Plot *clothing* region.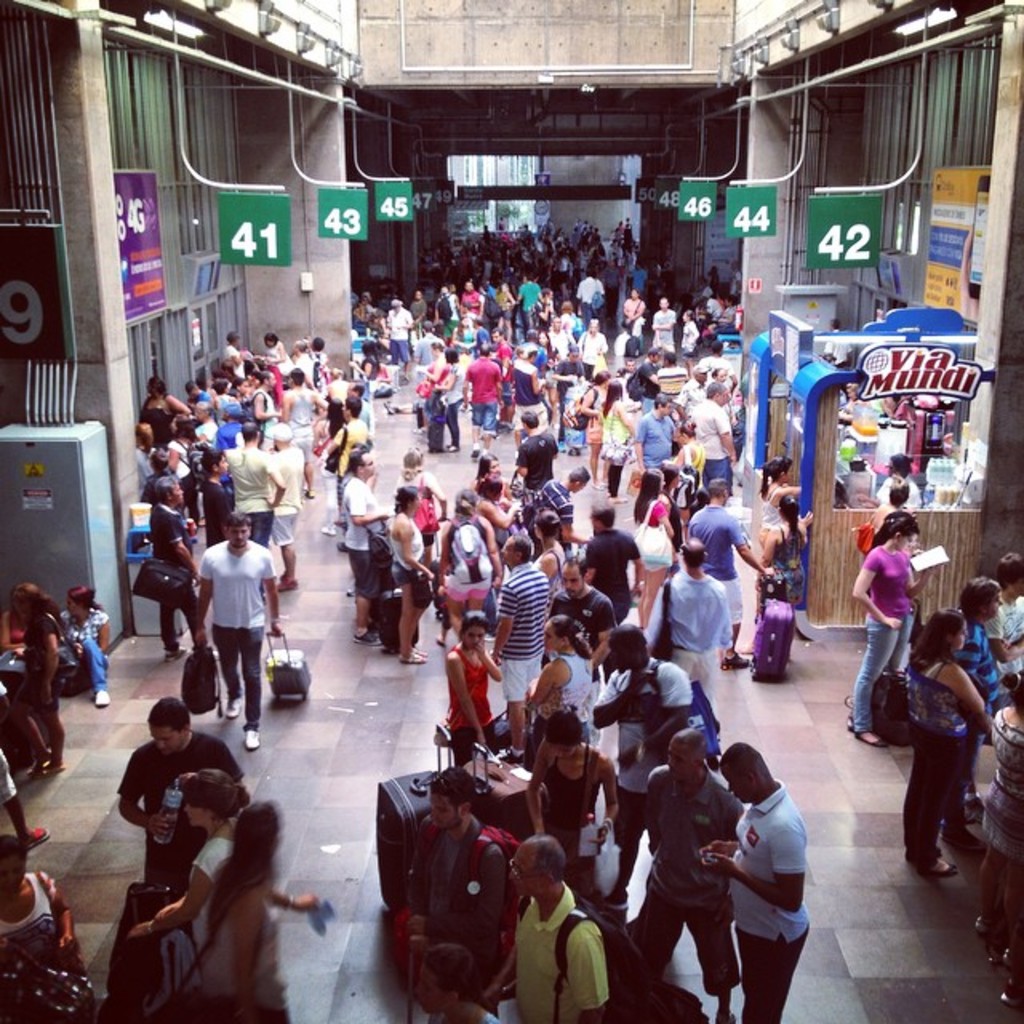
Plotted at box=[976, 595, 1022, 680].
